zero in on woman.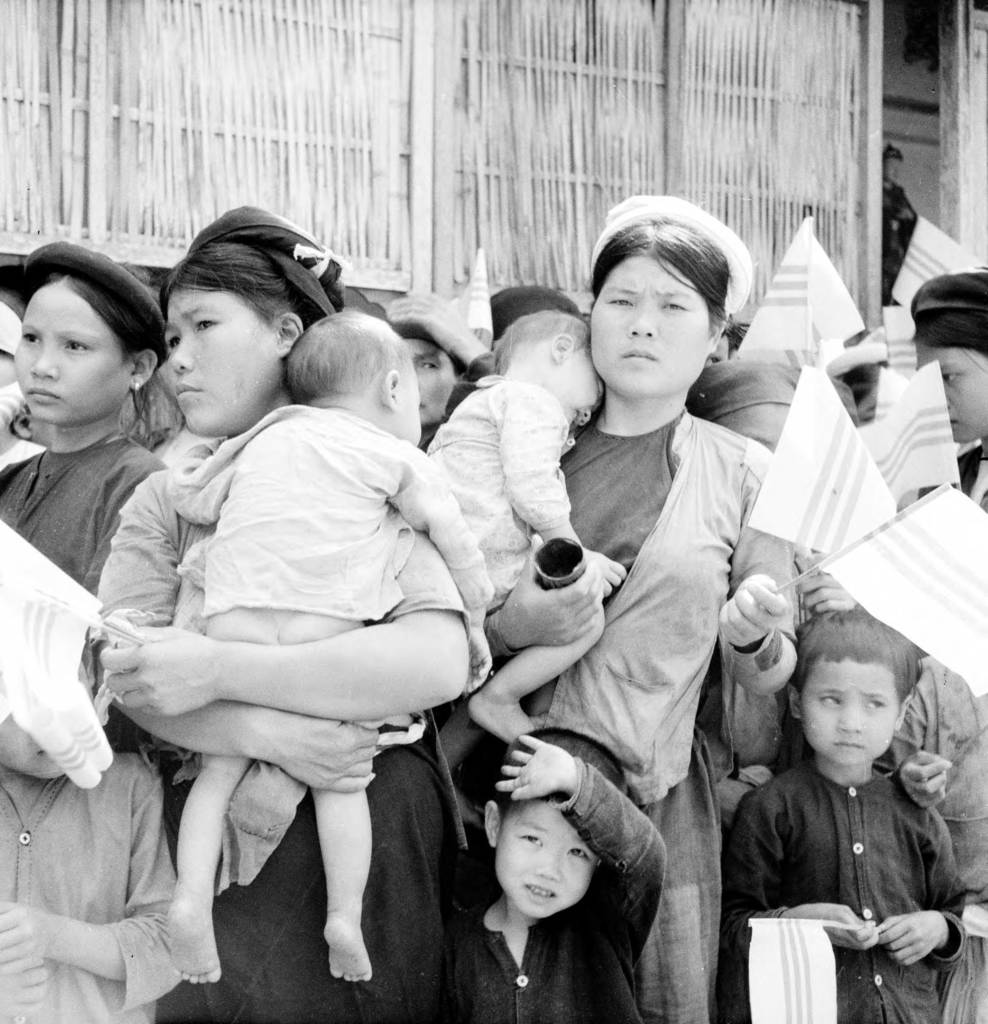
Zeroed in: box(0, 235, 177, 748).
